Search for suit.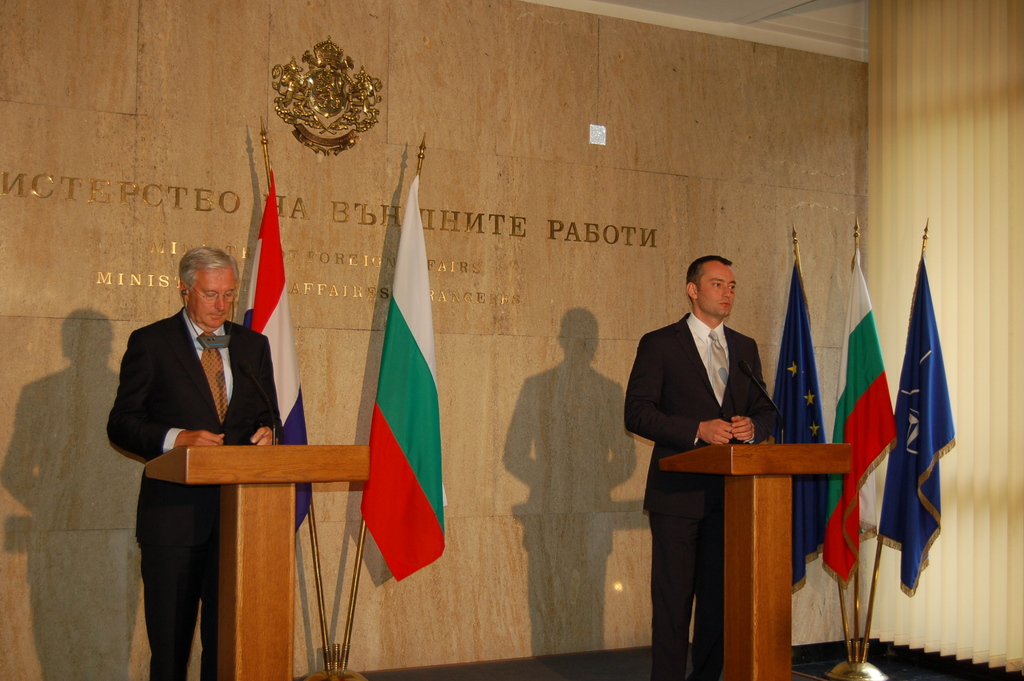
Found at 623, 318, 777, 680.
